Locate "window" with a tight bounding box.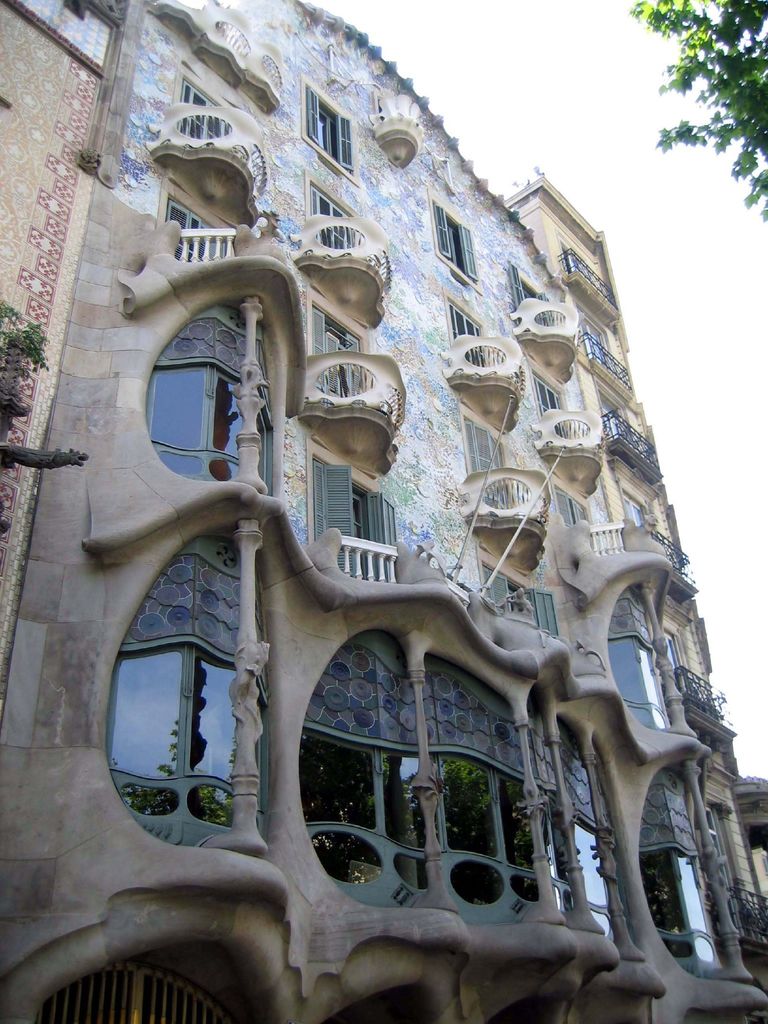
bbox=[434, 202, 474, 276].
